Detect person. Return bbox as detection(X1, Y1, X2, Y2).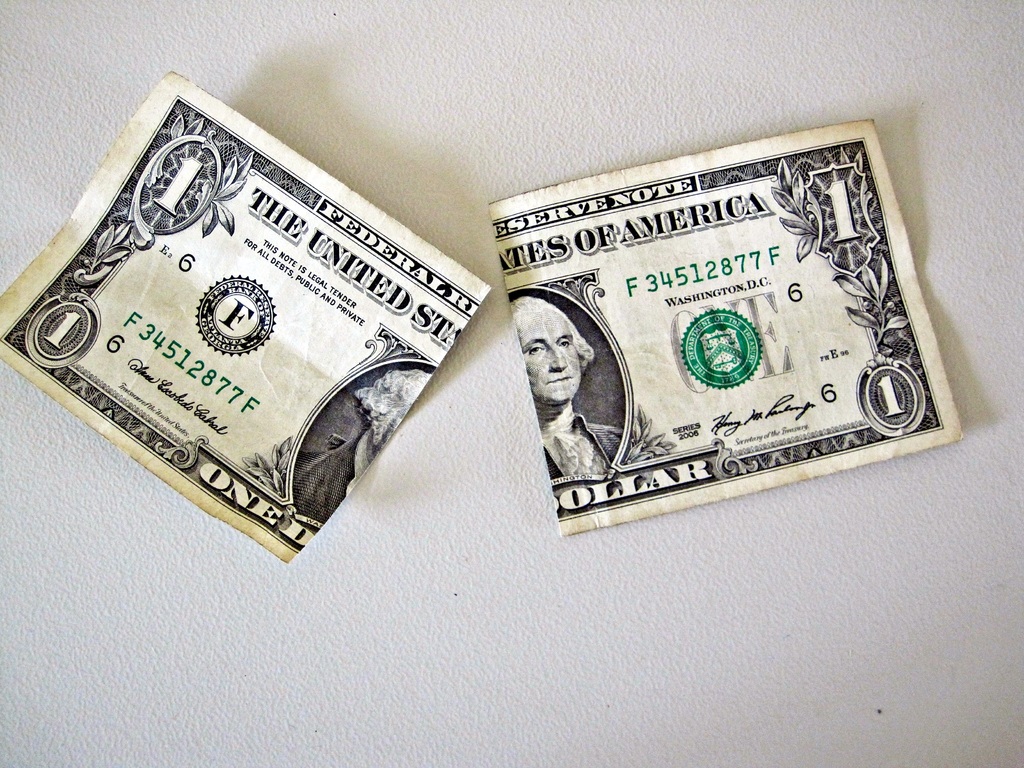
detection(507, 300, 624, 485).
